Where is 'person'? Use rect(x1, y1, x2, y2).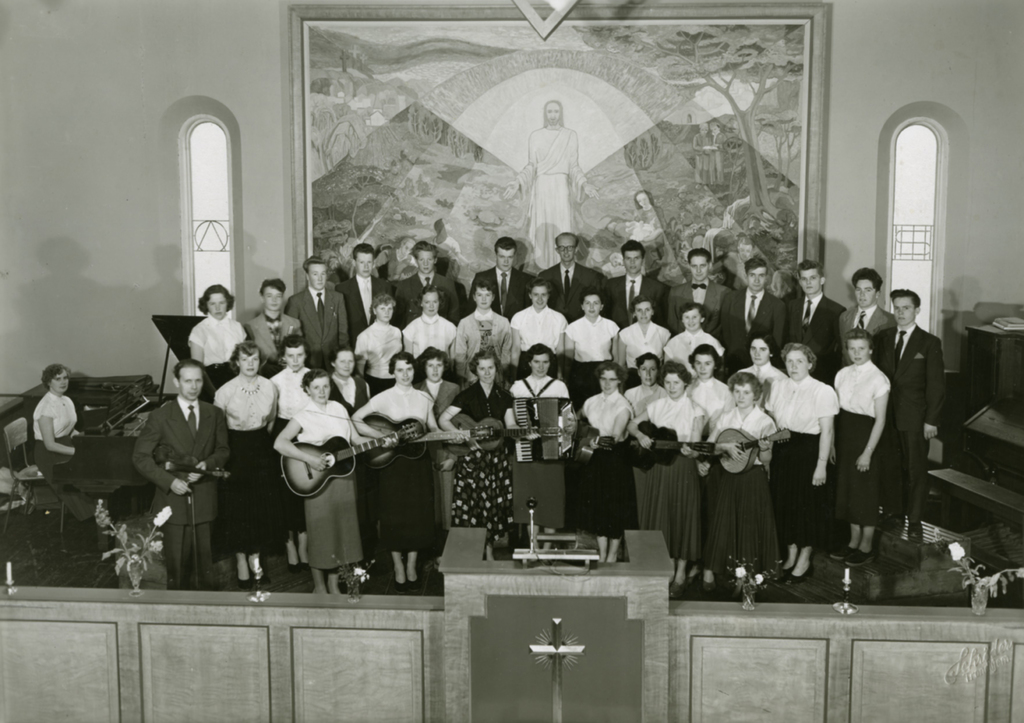
rect(342, 247, 383, 331).
